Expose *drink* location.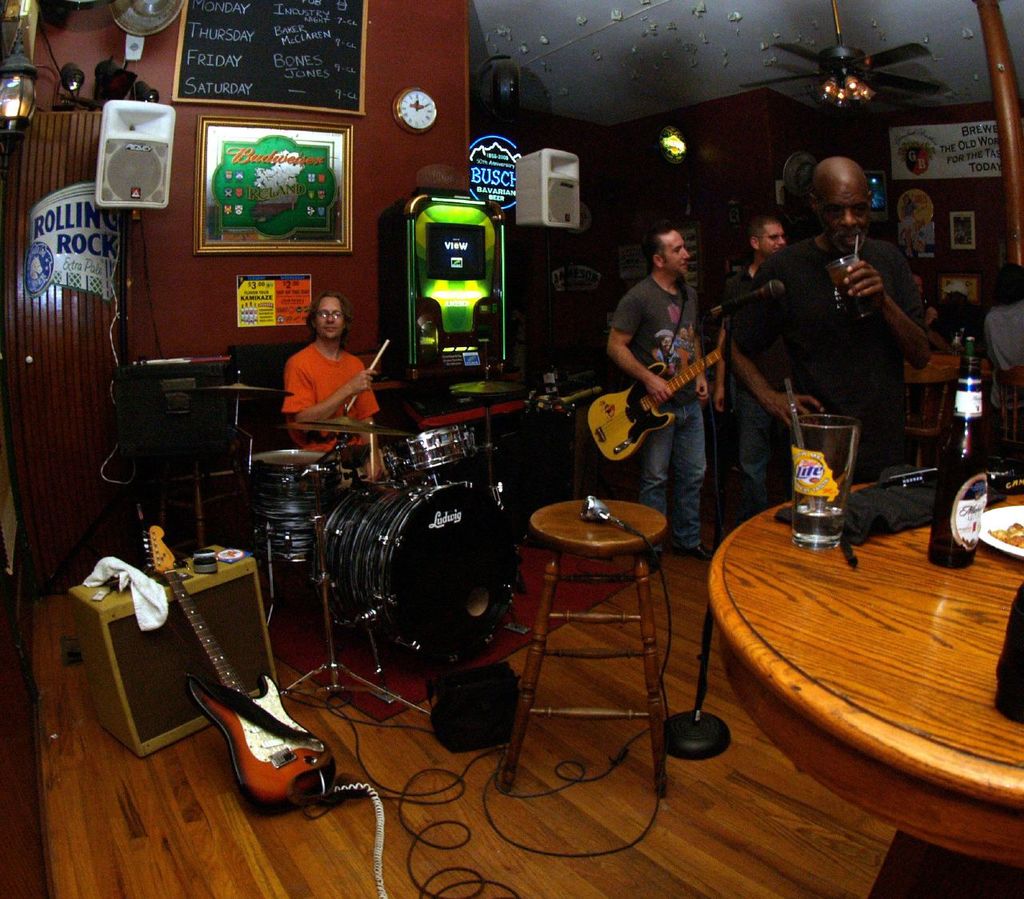
Exposed at x1=795, y1=501, x2=846, y2=535.
